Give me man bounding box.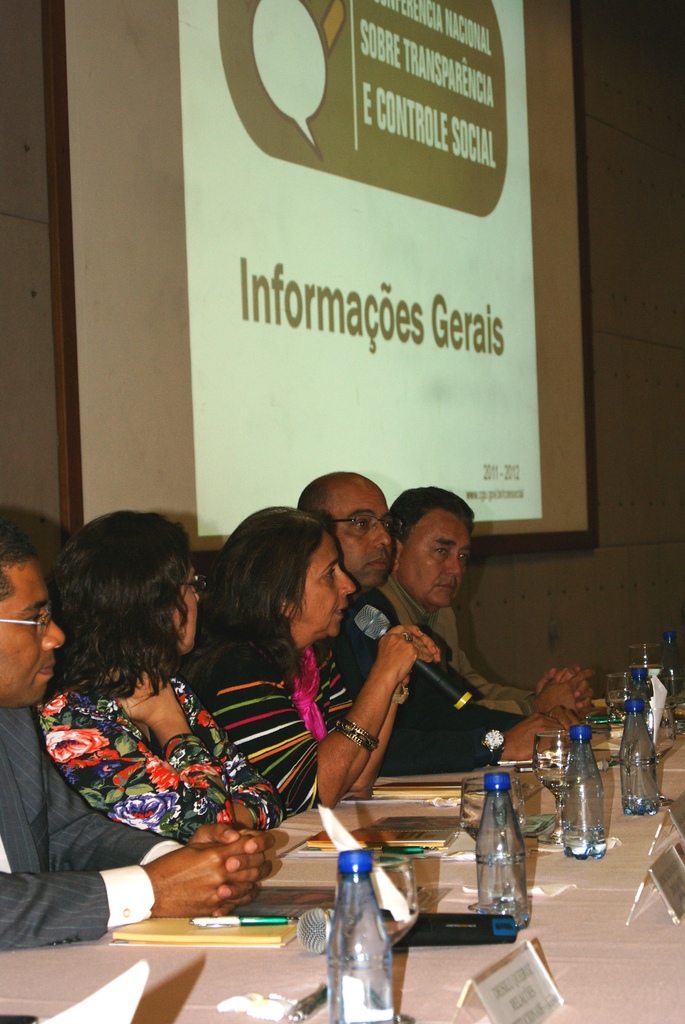
pyautogui.locateOnScreen(0, 516, 273, 962).
